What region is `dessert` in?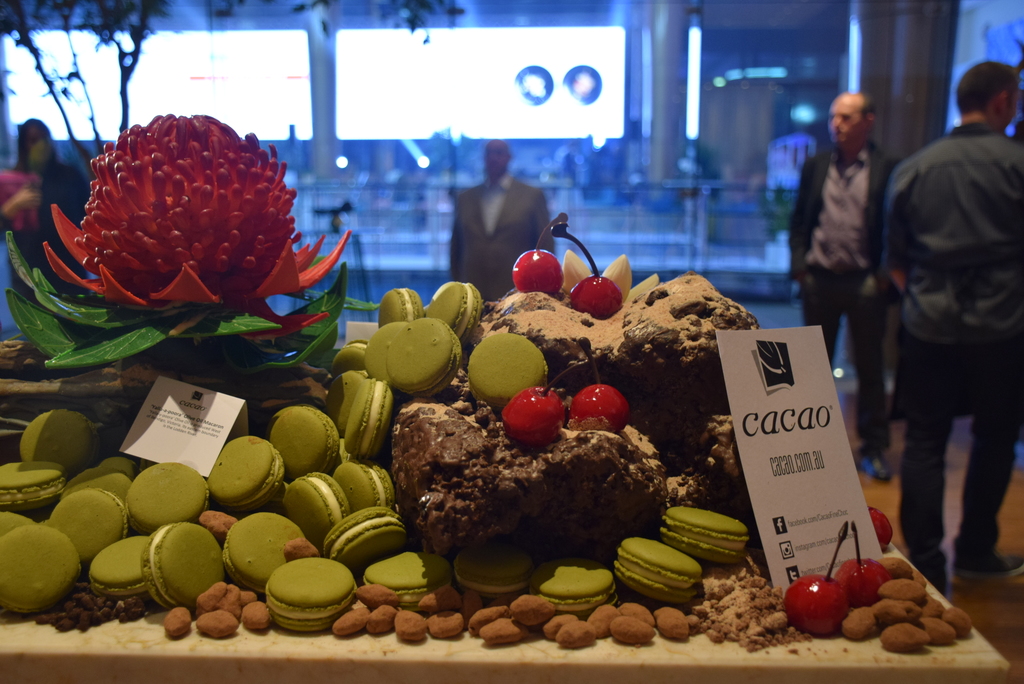
box=[393, 320, 461, 397].
